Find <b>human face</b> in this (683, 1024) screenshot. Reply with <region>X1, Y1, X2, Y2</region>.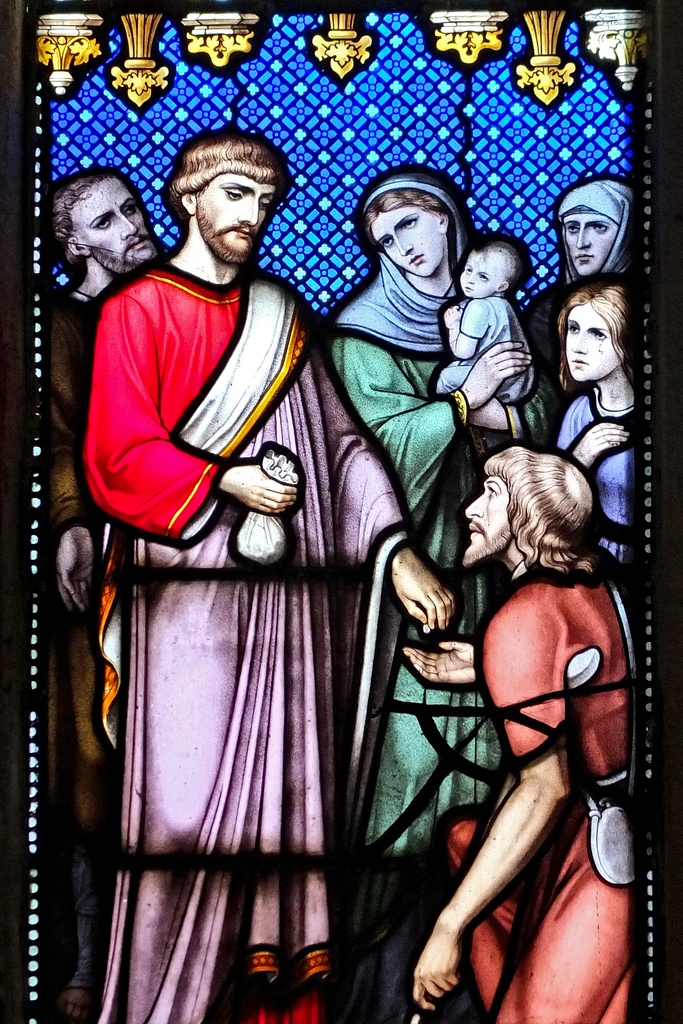
<region>565, 202, 618, 275</region>.
